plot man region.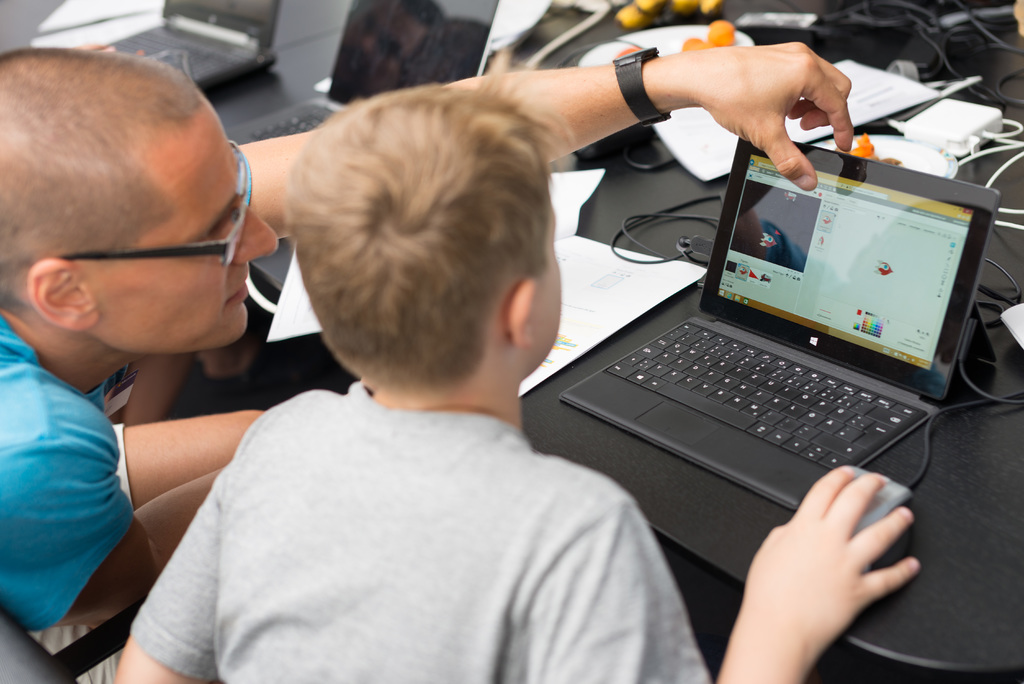
Plotted at [117,81,922,683].
